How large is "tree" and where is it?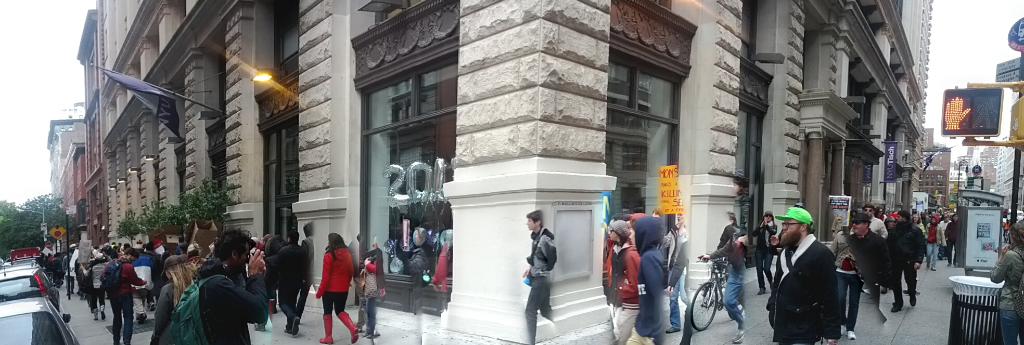
Bounding box: crop(0, 189, 92, 268).
